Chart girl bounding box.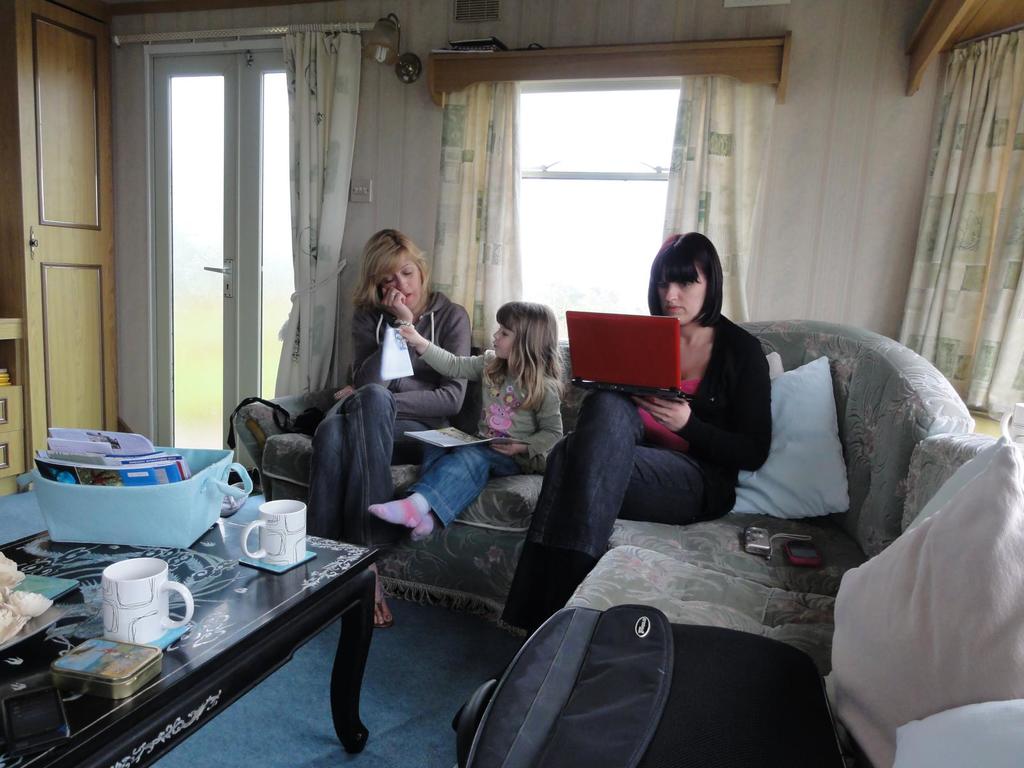
Charted: left=370, top=298, right=564, bottom=540.
